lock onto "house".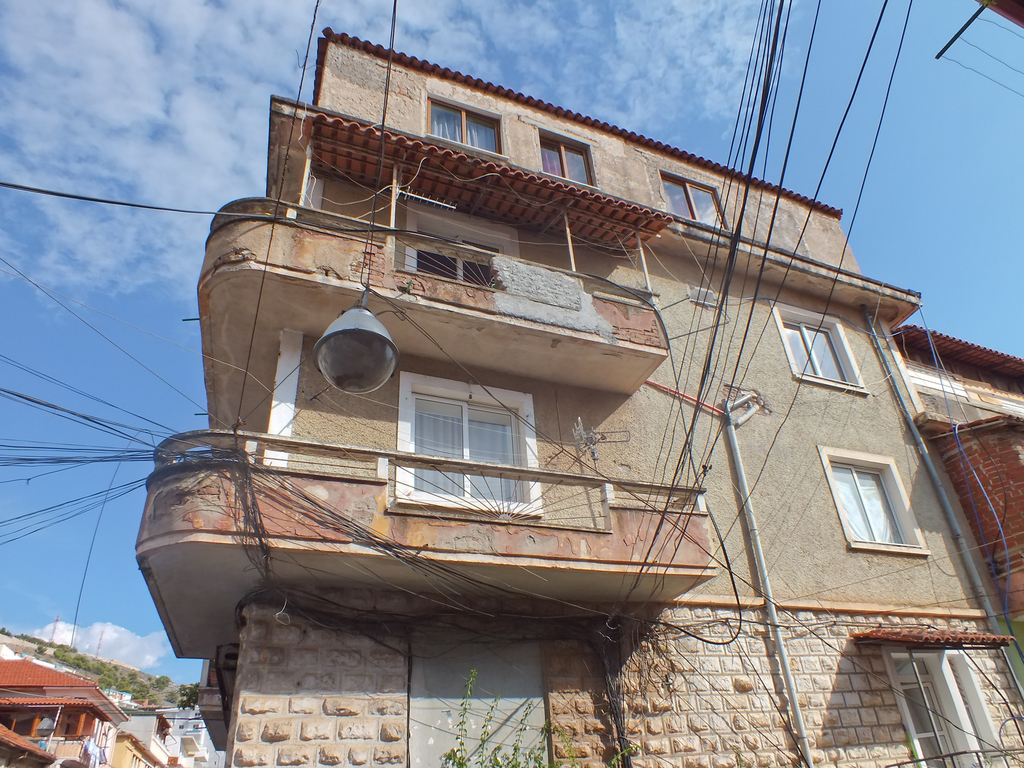
Locked: BBox(135, 20, 1023, 767).
